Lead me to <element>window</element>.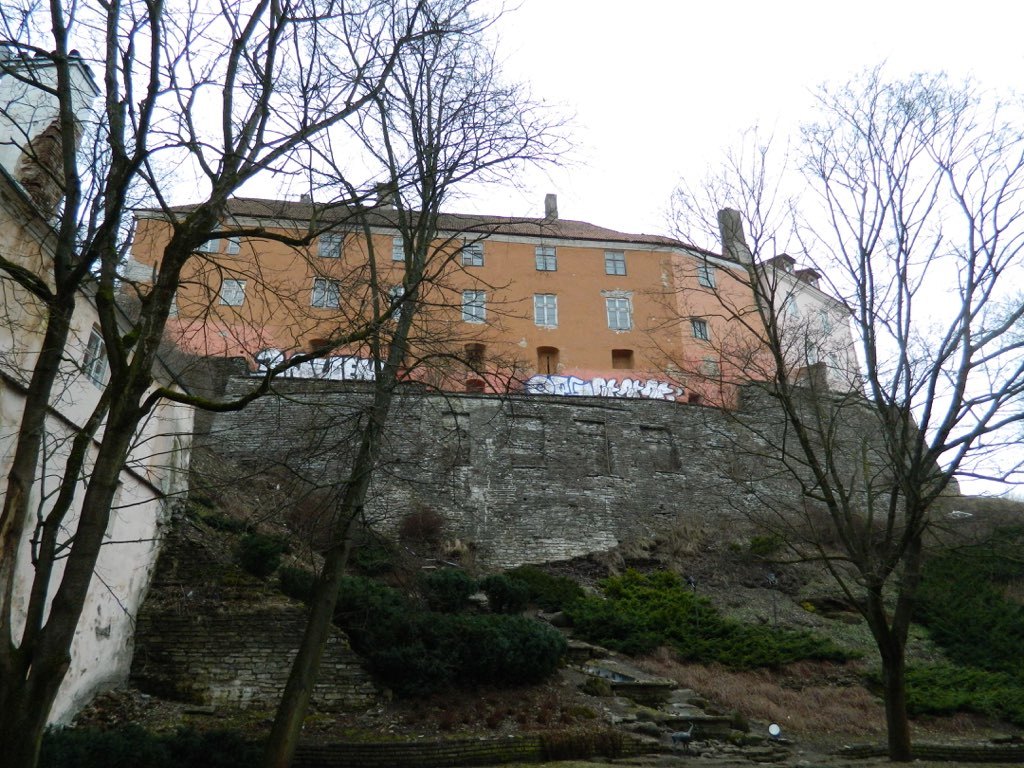
Lead to {"x1": 697, "y1": 266, "x2": 713, "y2": 285}.
